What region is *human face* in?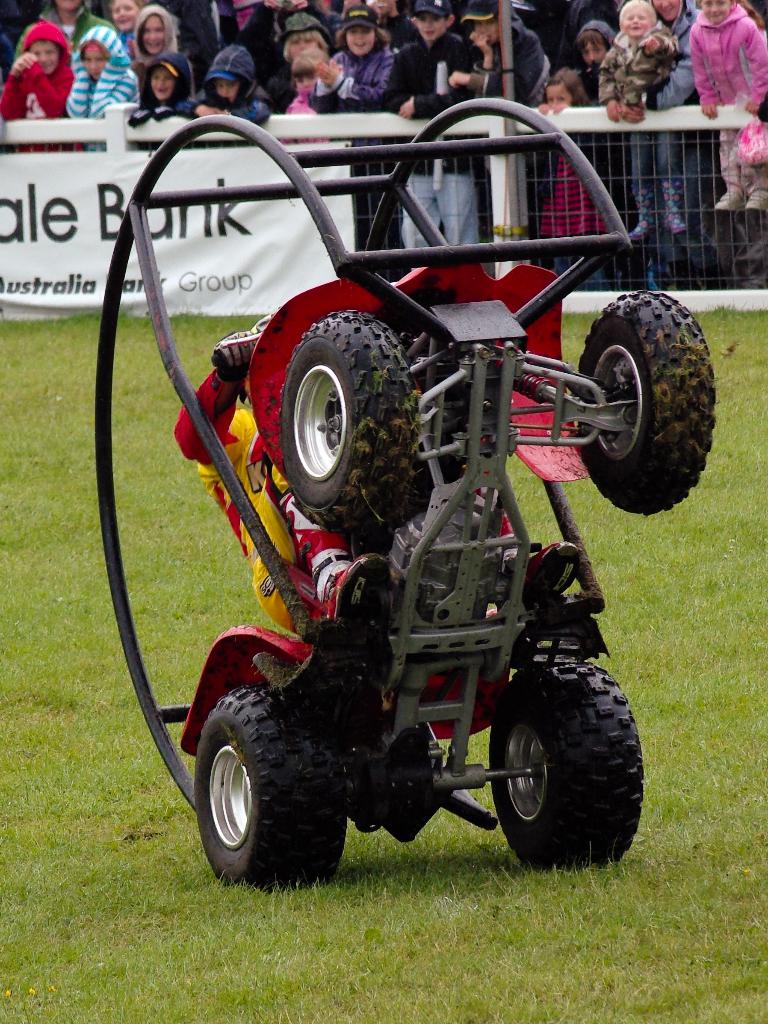
(616,6,655,28).
